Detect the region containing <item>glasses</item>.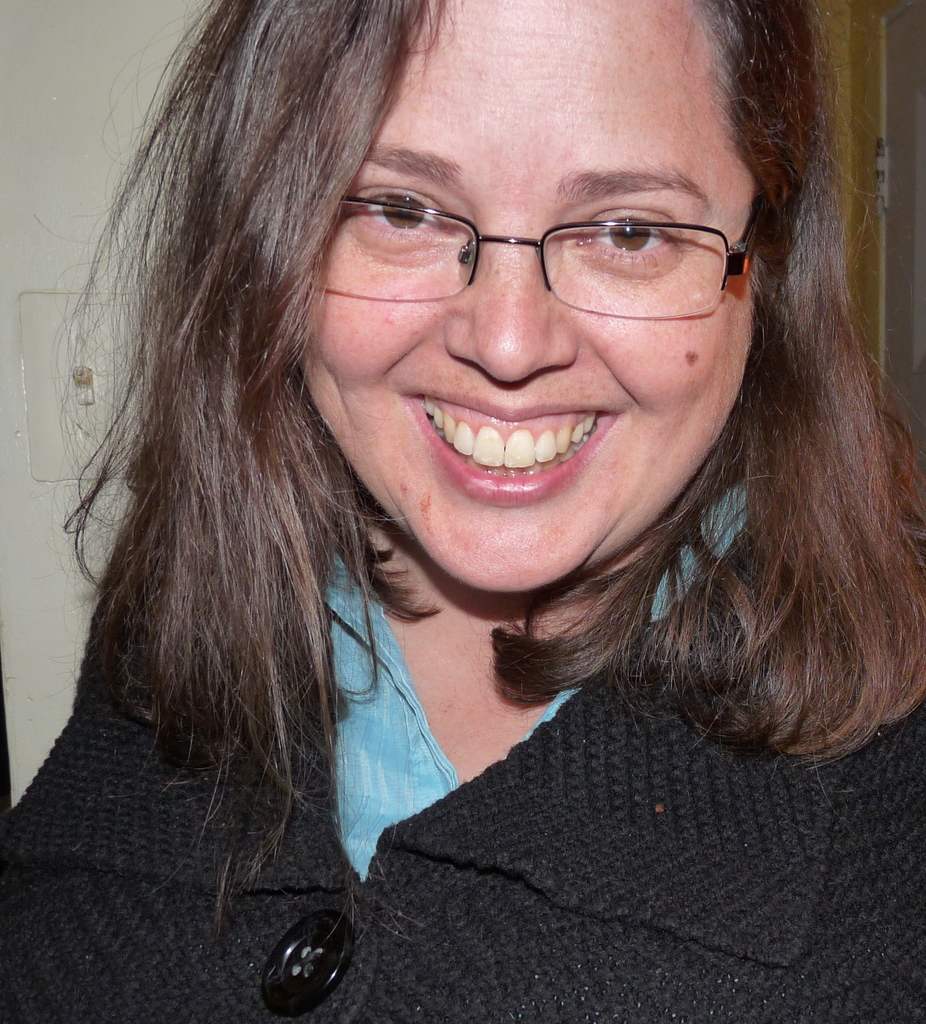
rect(306, 171, 774, 317).
